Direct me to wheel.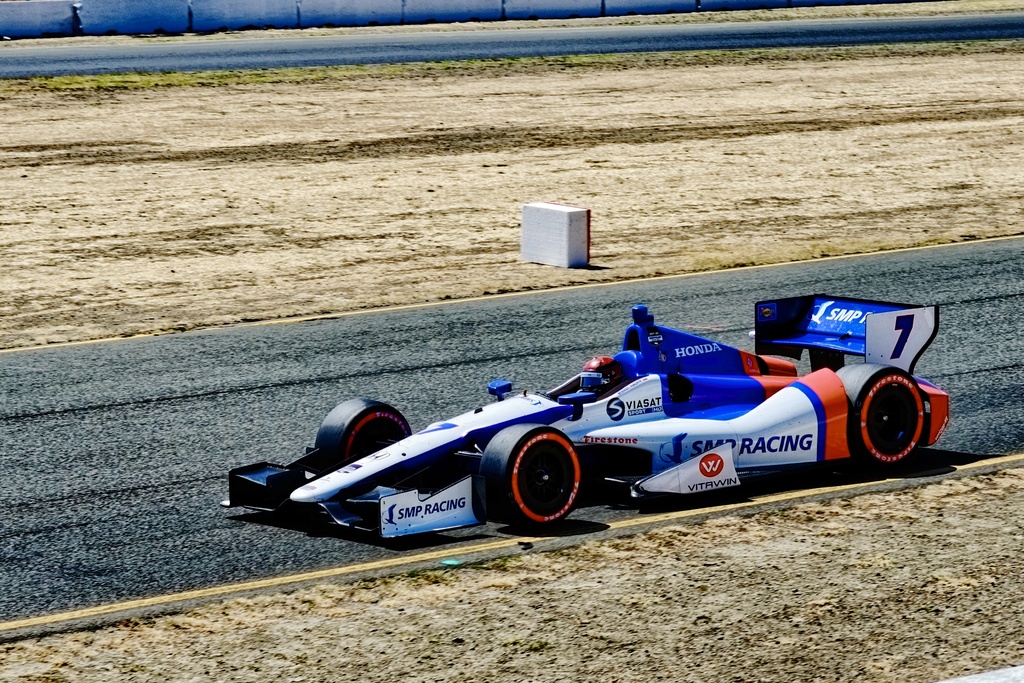
Direction: [left=313, top=397, right=409, bottom=473].
